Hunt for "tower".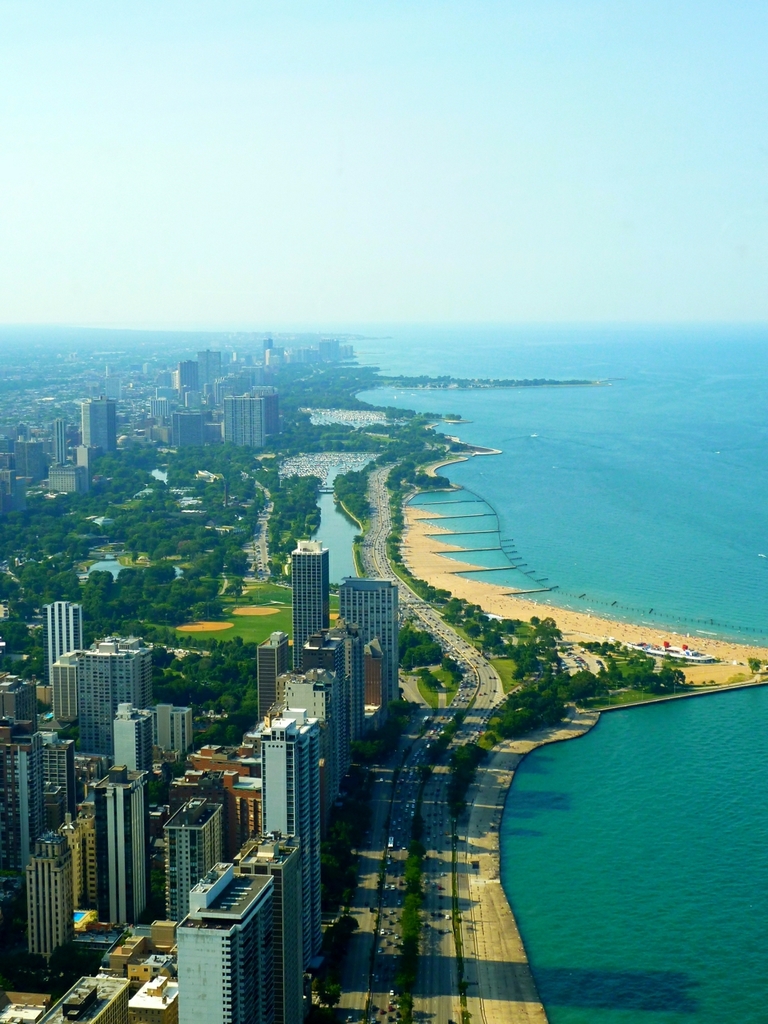
Hunted down at select_region(100, 702, 151, 802).
